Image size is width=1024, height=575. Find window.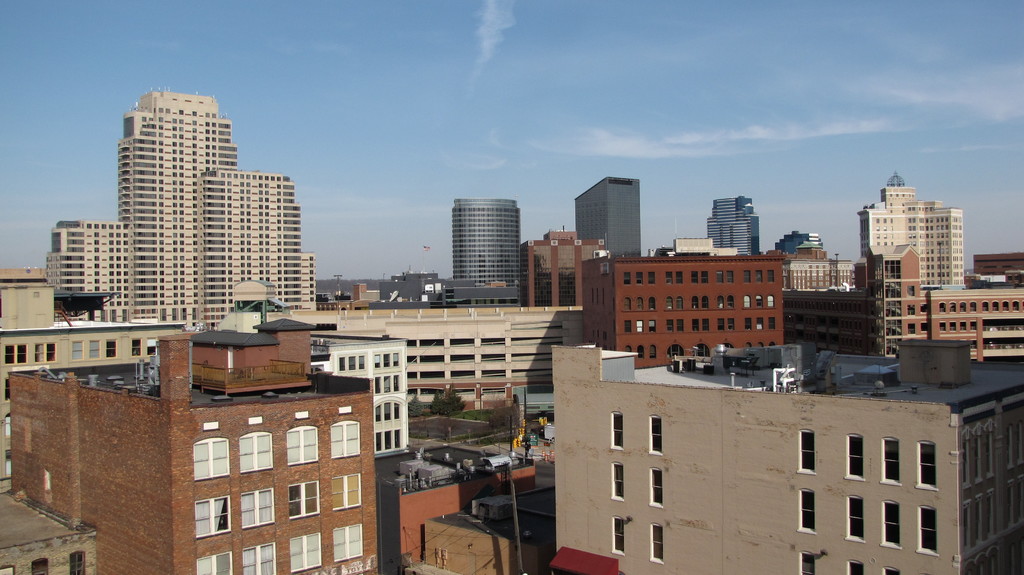
region(287, 482, 321, 520).
